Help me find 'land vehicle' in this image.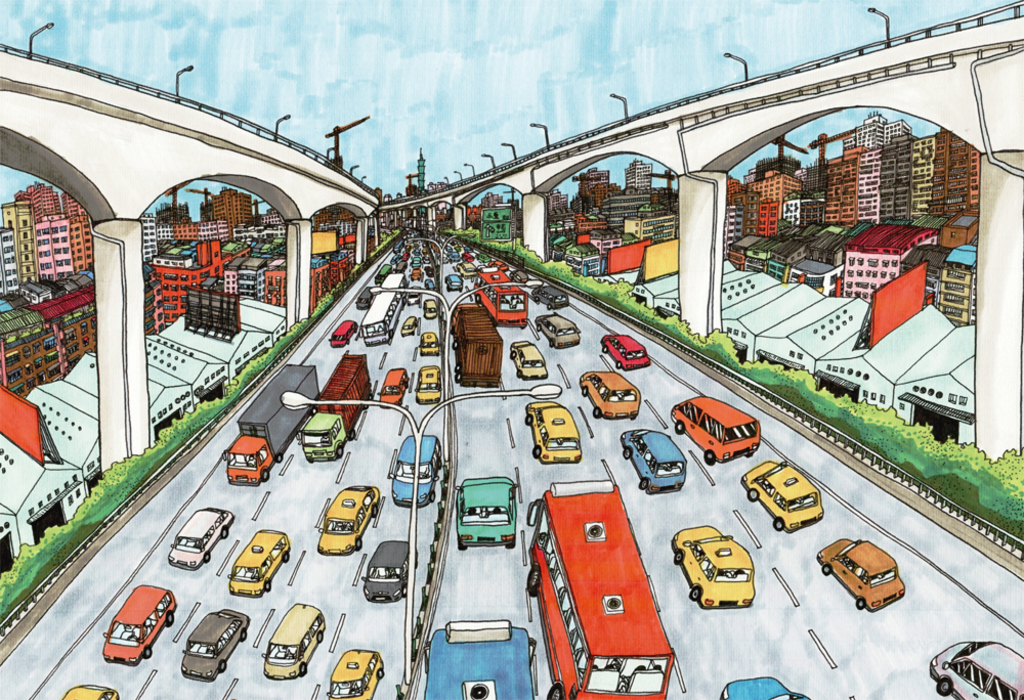
Found it: select_region(311, 354, 373, 460).
